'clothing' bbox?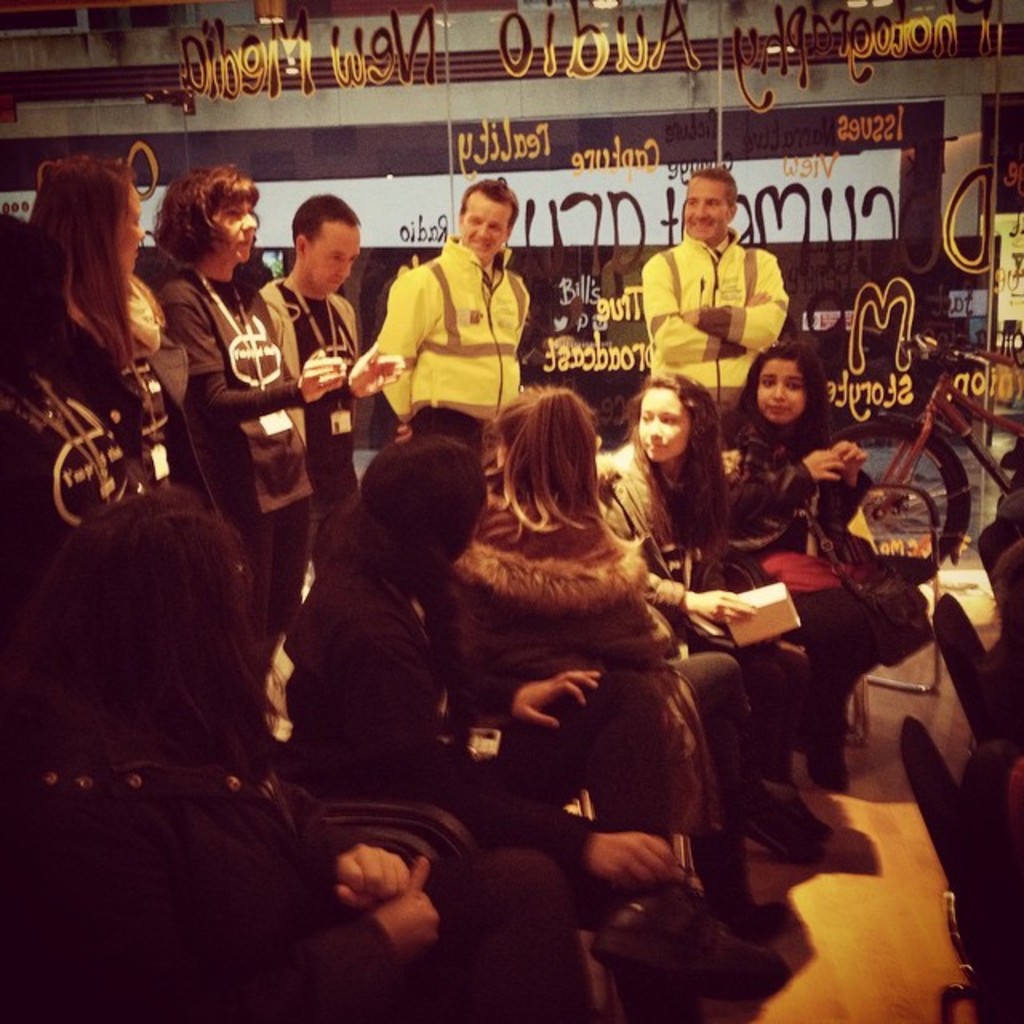
detection(246, 286, 360, 598)
